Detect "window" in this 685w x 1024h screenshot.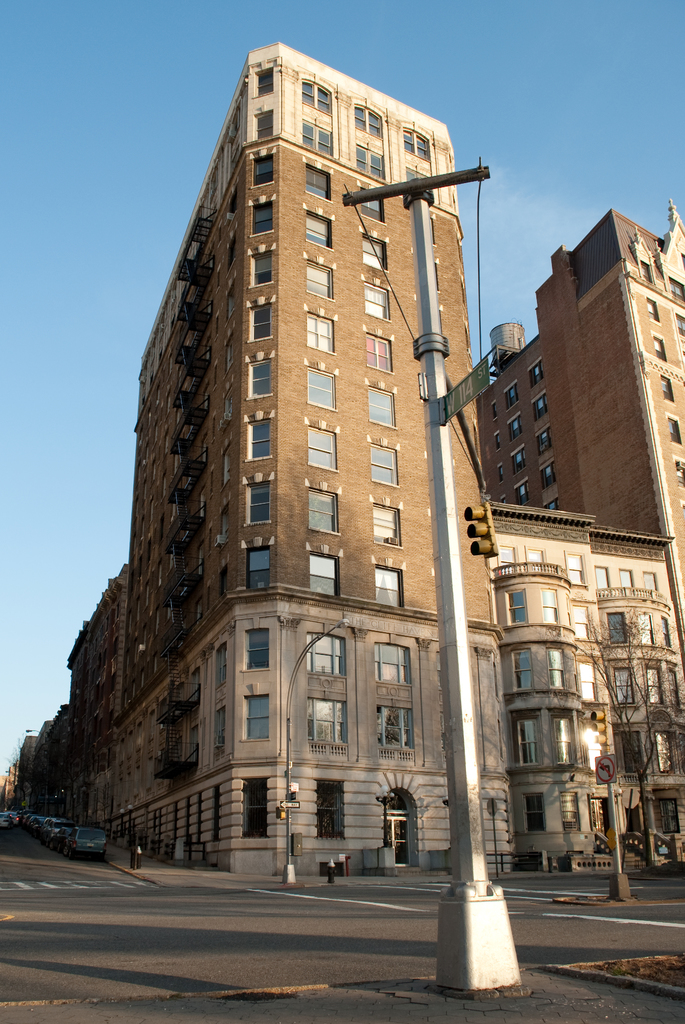
Detection: 513/712/541/765.
